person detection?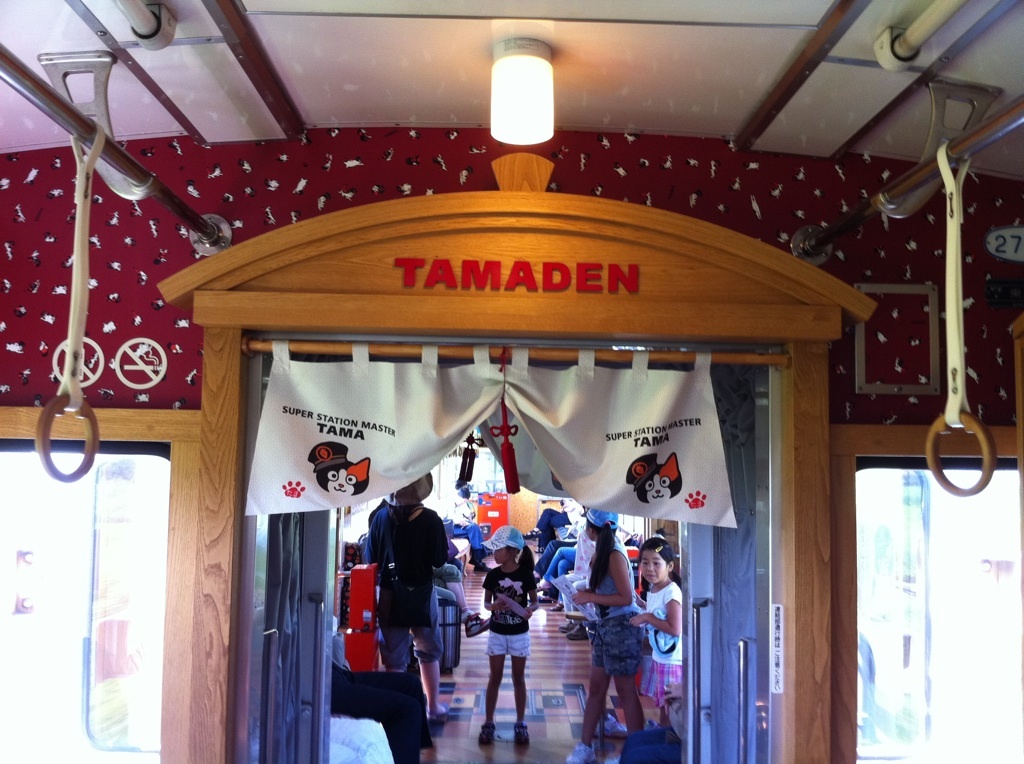
(left=617, top=544, right=687, bottom=745)
